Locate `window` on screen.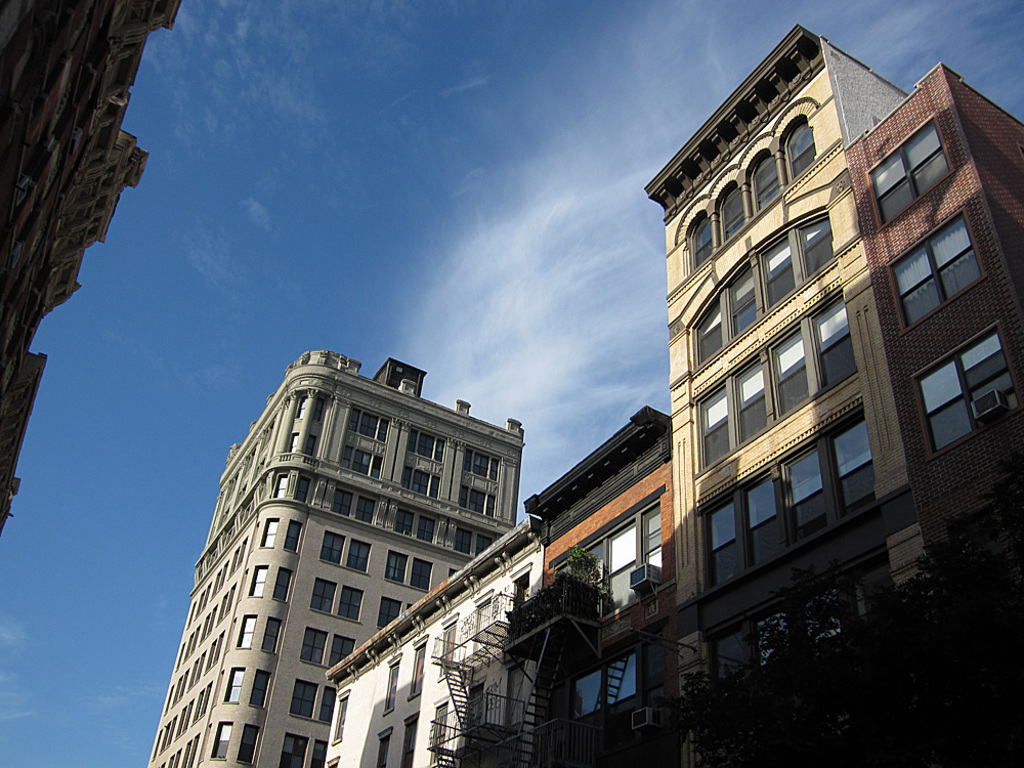
On screen at <bbox>295, 471, 312, 505</bbox>.
